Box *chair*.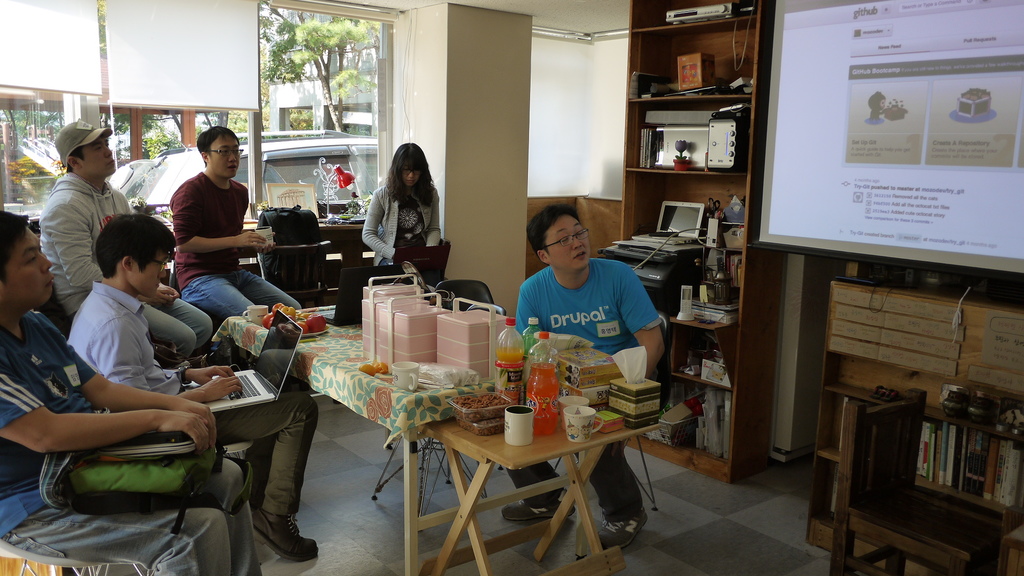
rect(1, 545, 154, 575).
